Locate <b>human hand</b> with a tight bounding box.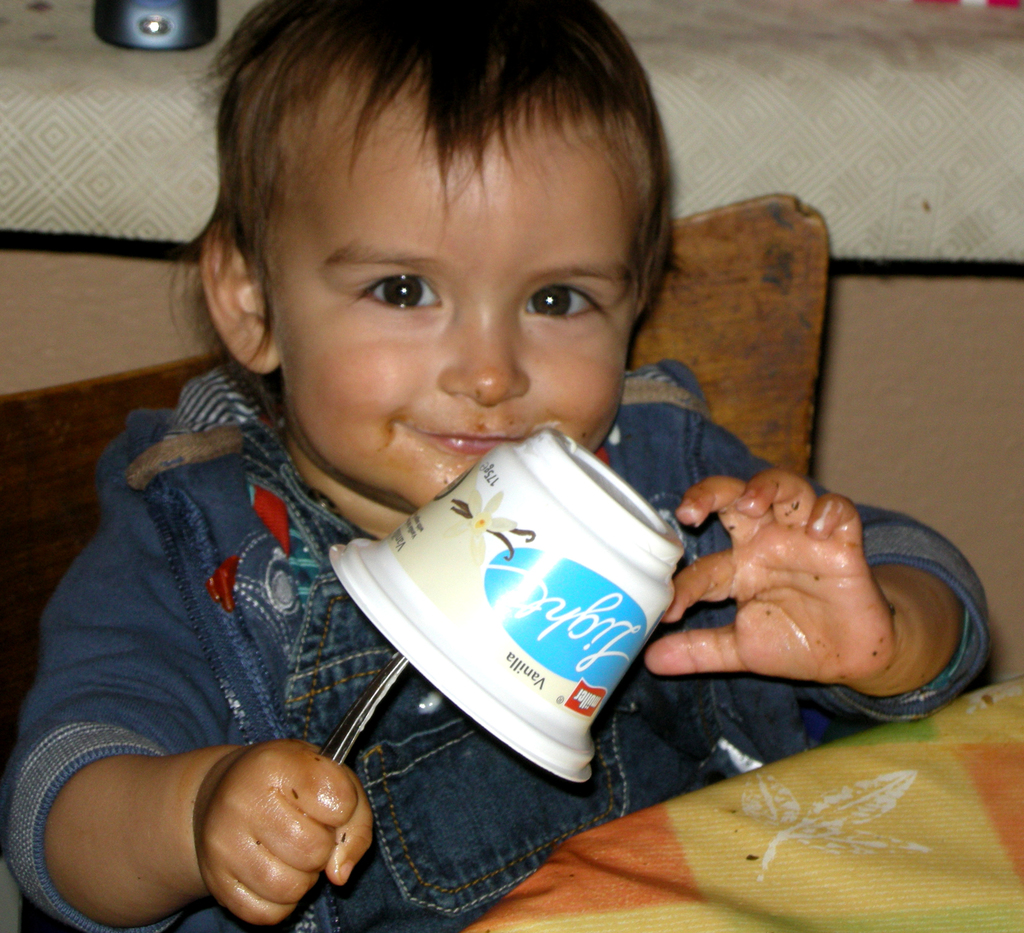
<bbox>643, 465, 890, 687</bbox>.
